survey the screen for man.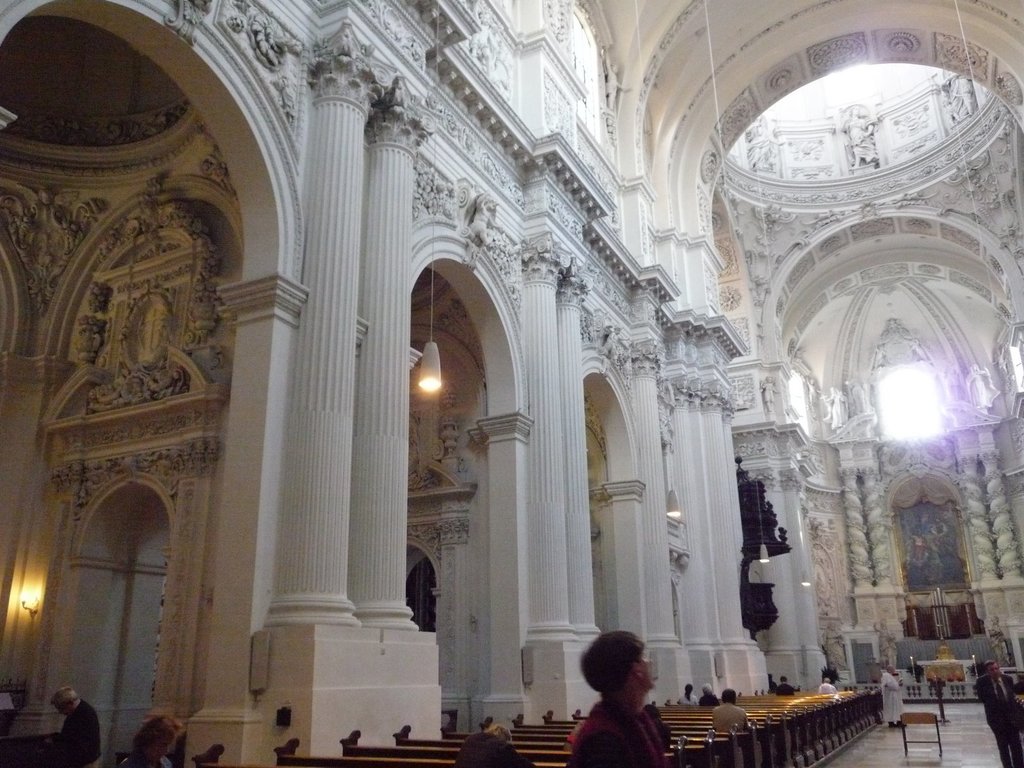
Survey found: region(880, 664, 902, 727).
